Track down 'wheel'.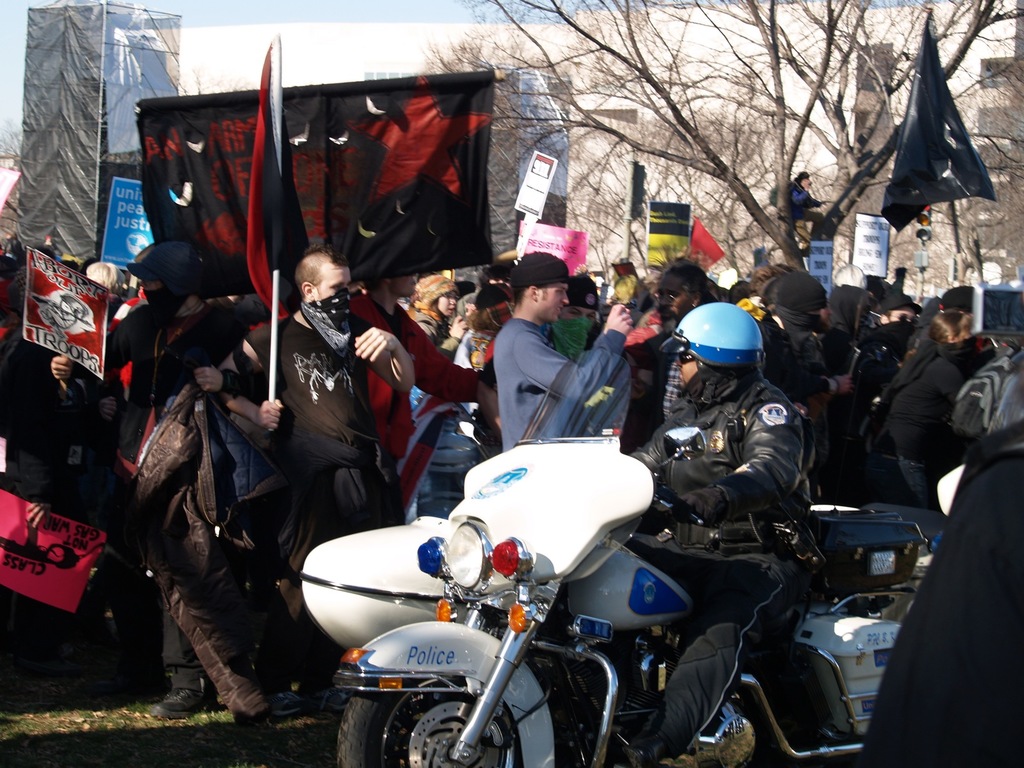
Tracked to 367/643/608/751.
